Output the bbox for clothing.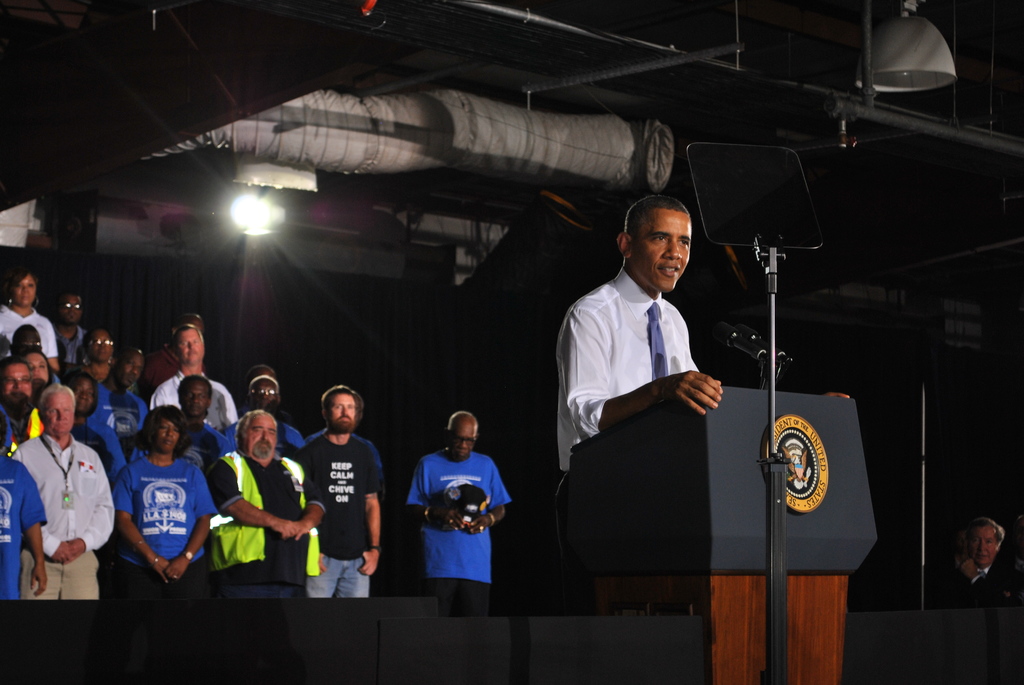
crop(303, 431, 380, 596).
